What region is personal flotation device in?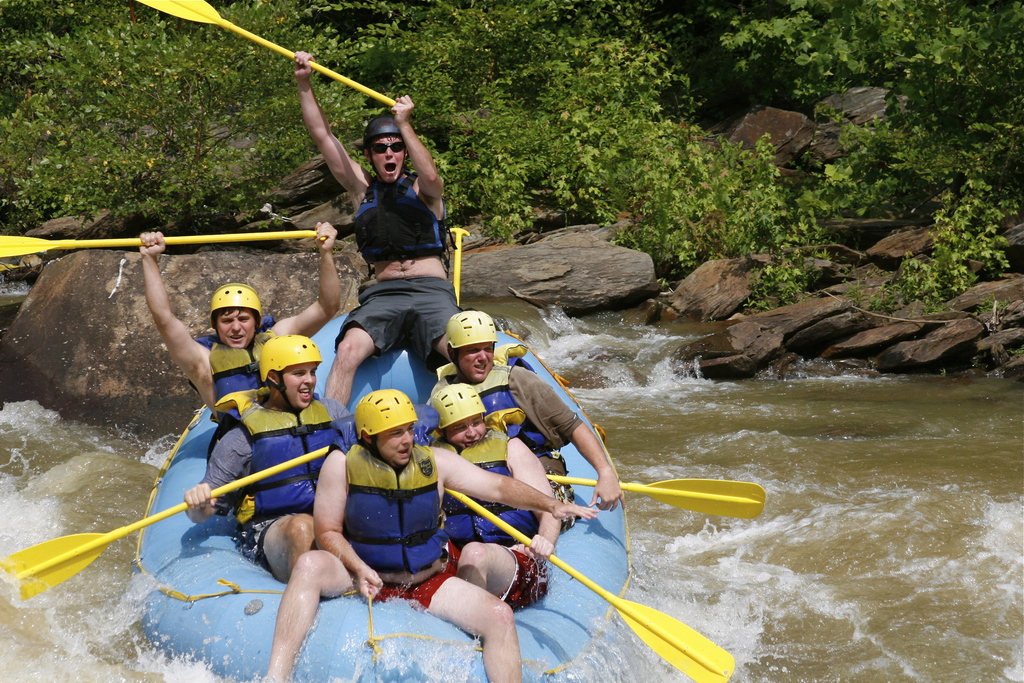
{"x1": 210, "y1": 387, "x2": 341, "y2": 530}.
